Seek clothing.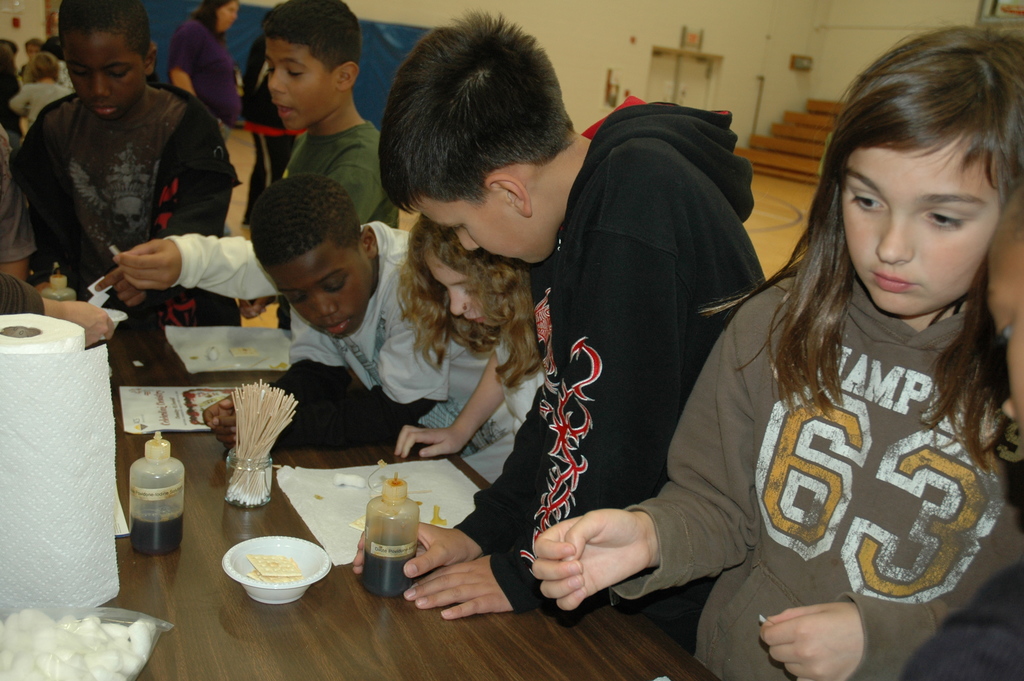
<box>903,561,1023,680</box>.
